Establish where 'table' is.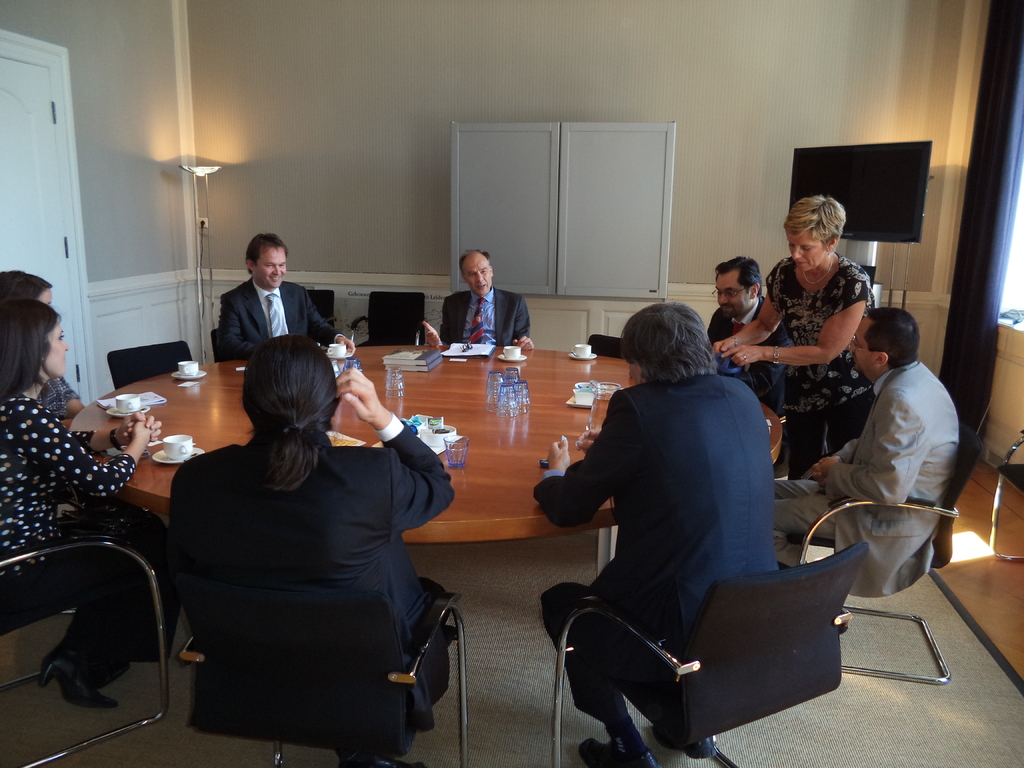
Established at [63, 345, 783, 582].
